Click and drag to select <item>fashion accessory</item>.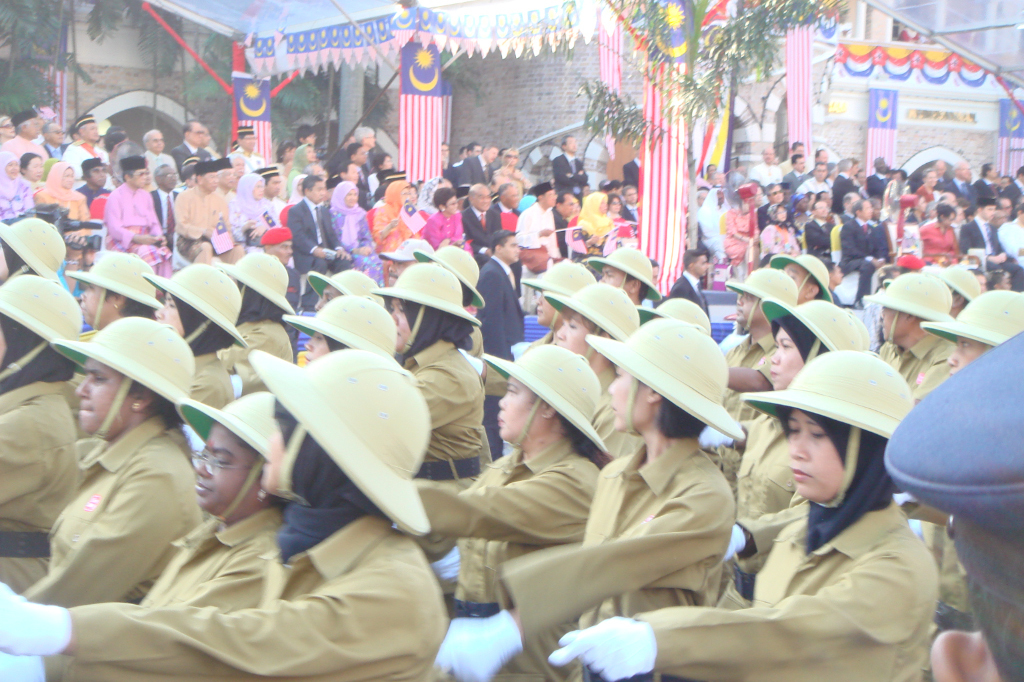
Selection: Rect(913, 289, 1023, 346).
